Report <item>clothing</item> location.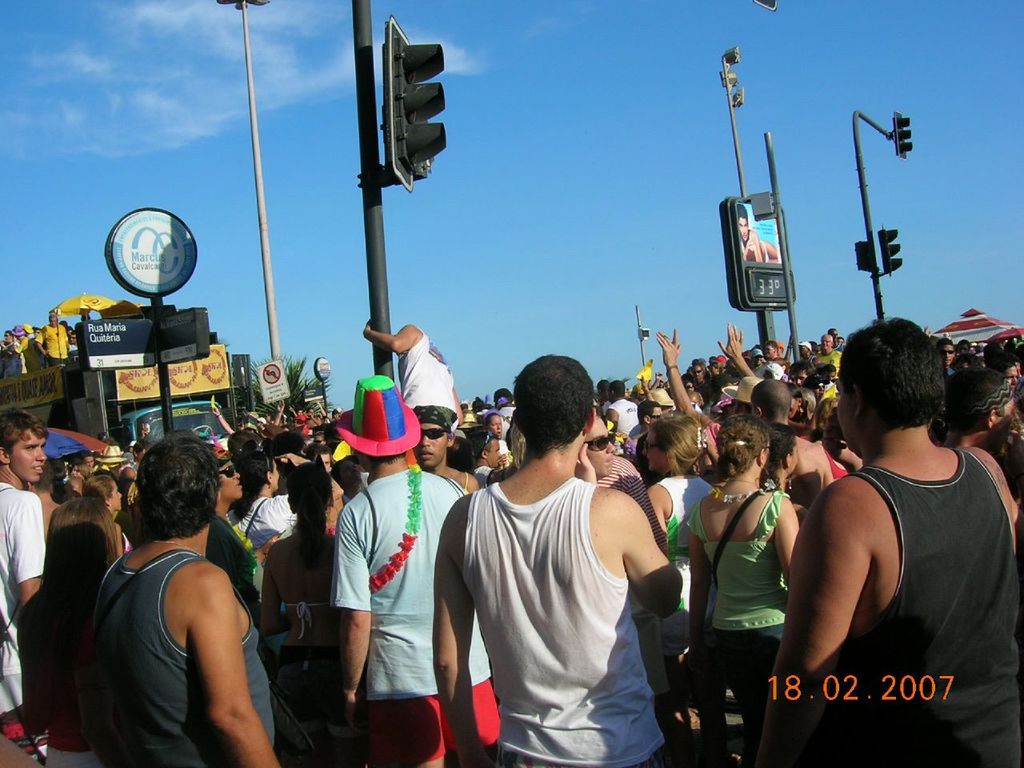
Report: Rect(760, 240, 770, 262).
